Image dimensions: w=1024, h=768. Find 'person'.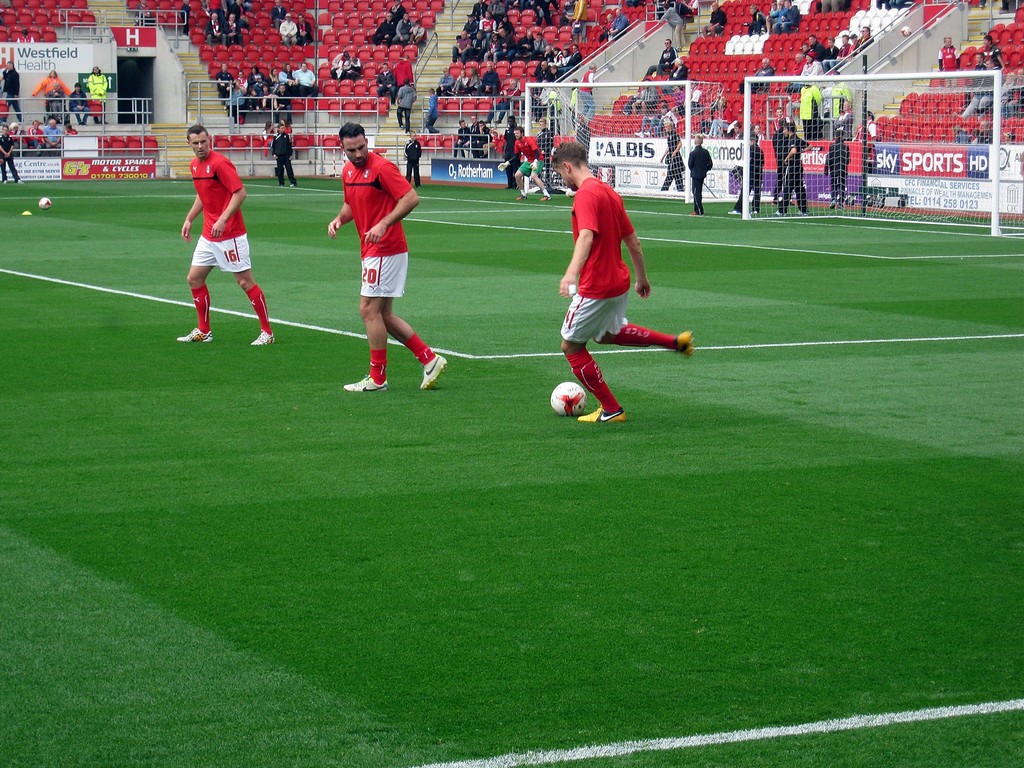
(726,129,765,220).
